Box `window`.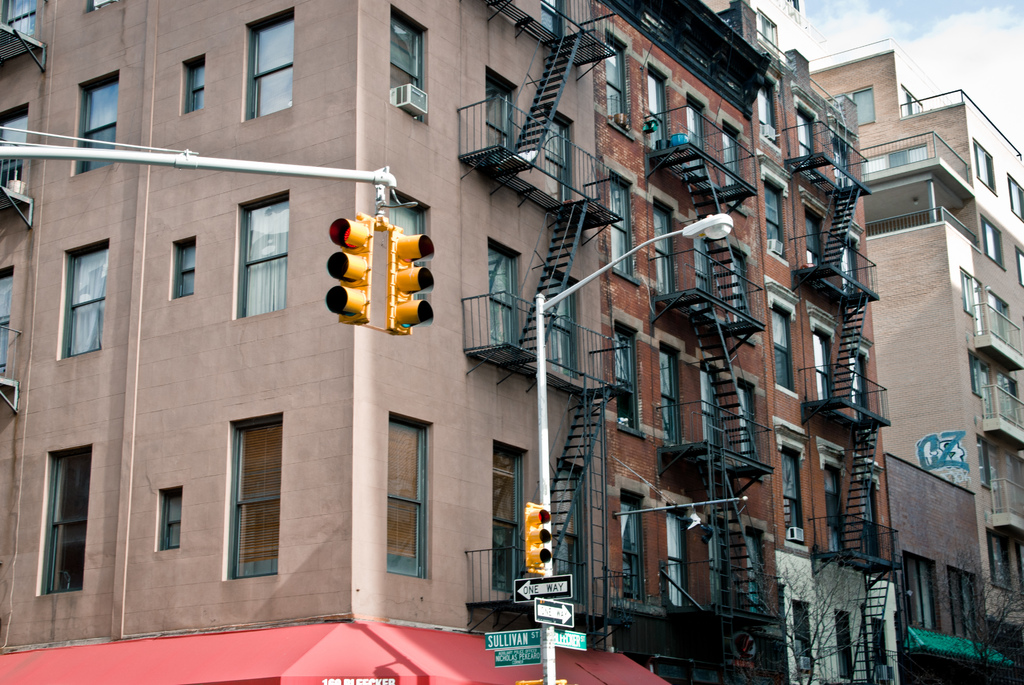
488/233/525/350.
